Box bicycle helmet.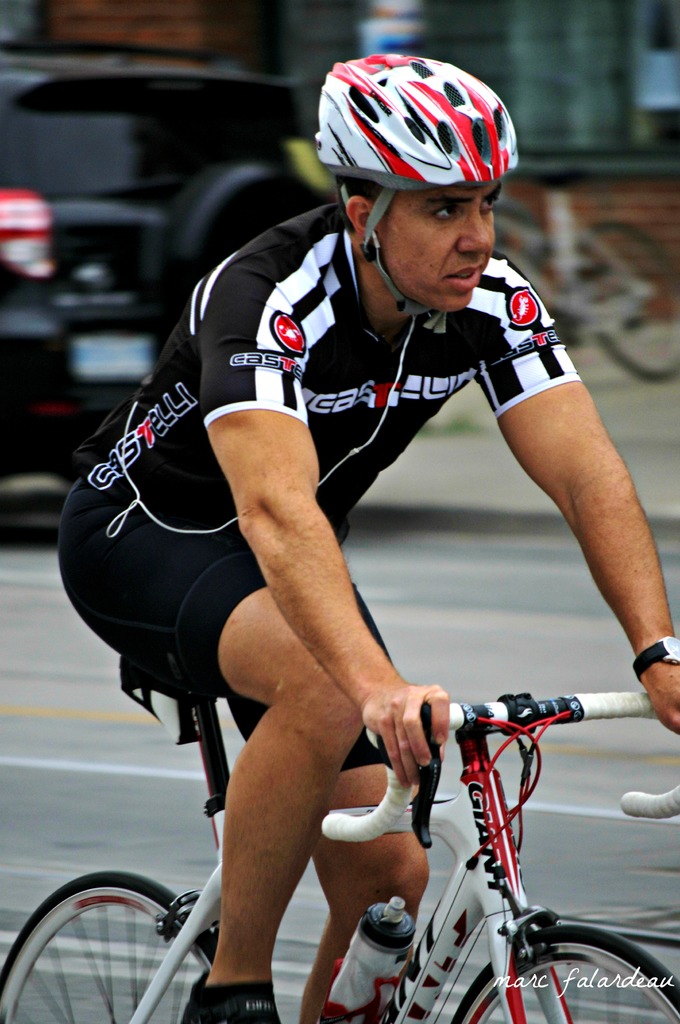
detection(315, 44, 521, 329).
